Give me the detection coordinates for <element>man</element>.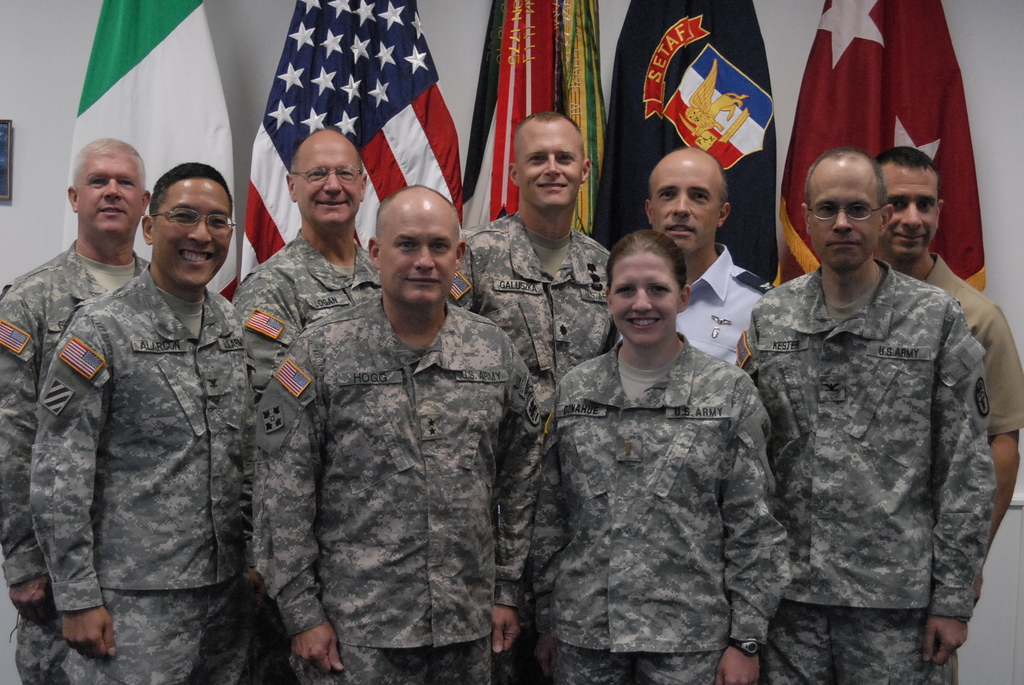
33 158 270 684.
